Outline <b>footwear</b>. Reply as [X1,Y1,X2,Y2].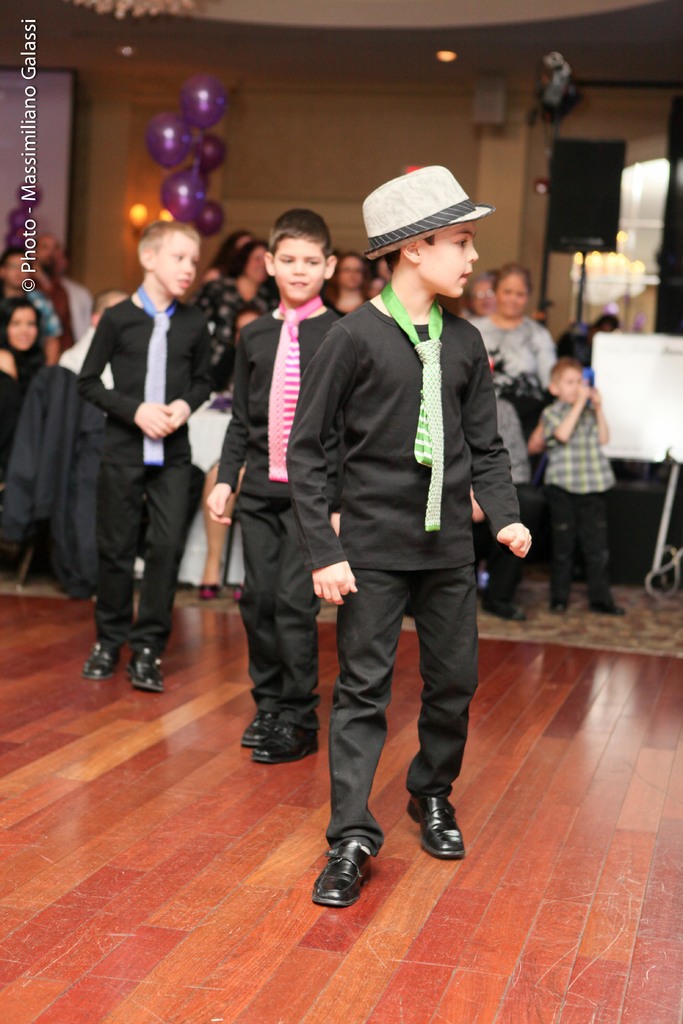
[245,710,278,745].
